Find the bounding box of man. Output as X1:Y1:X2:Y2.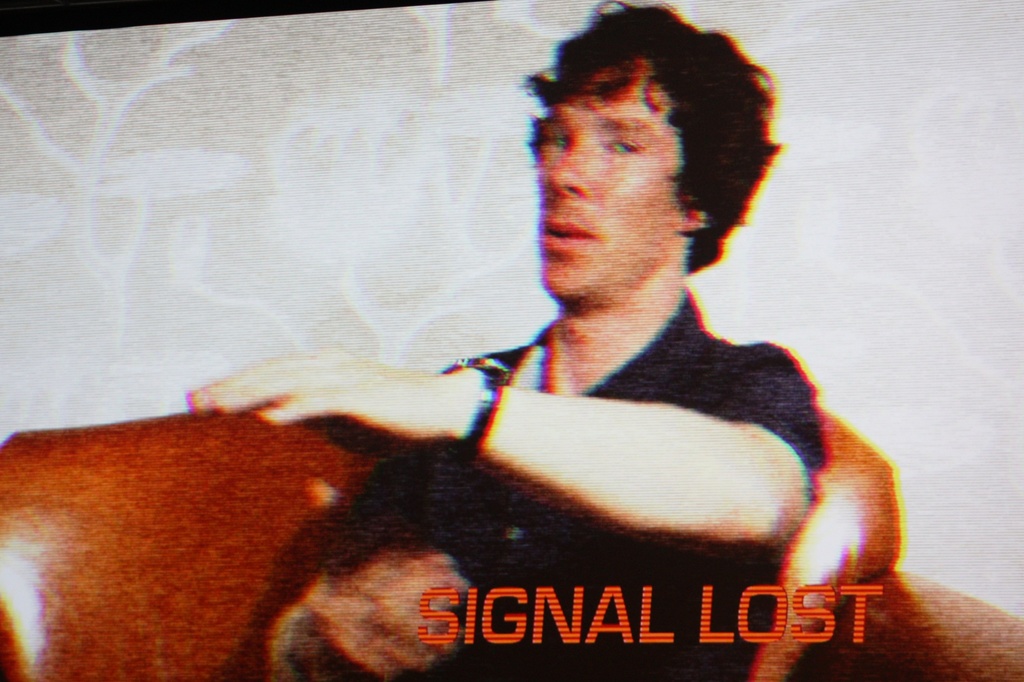
207:34:915:654.
